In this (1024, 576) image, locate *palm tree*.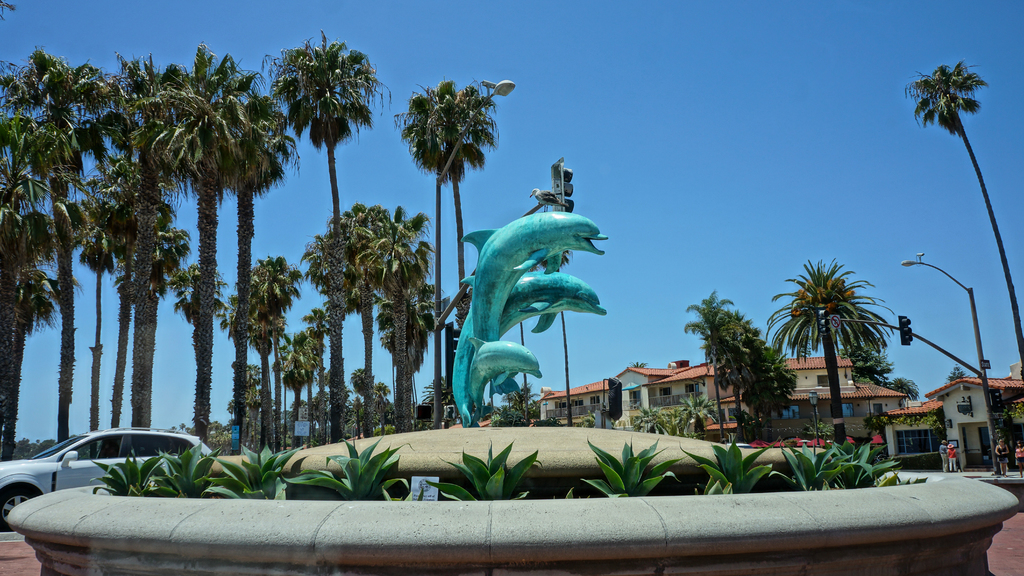
Bounding box: l=0, t=38, r=115, b=211.
